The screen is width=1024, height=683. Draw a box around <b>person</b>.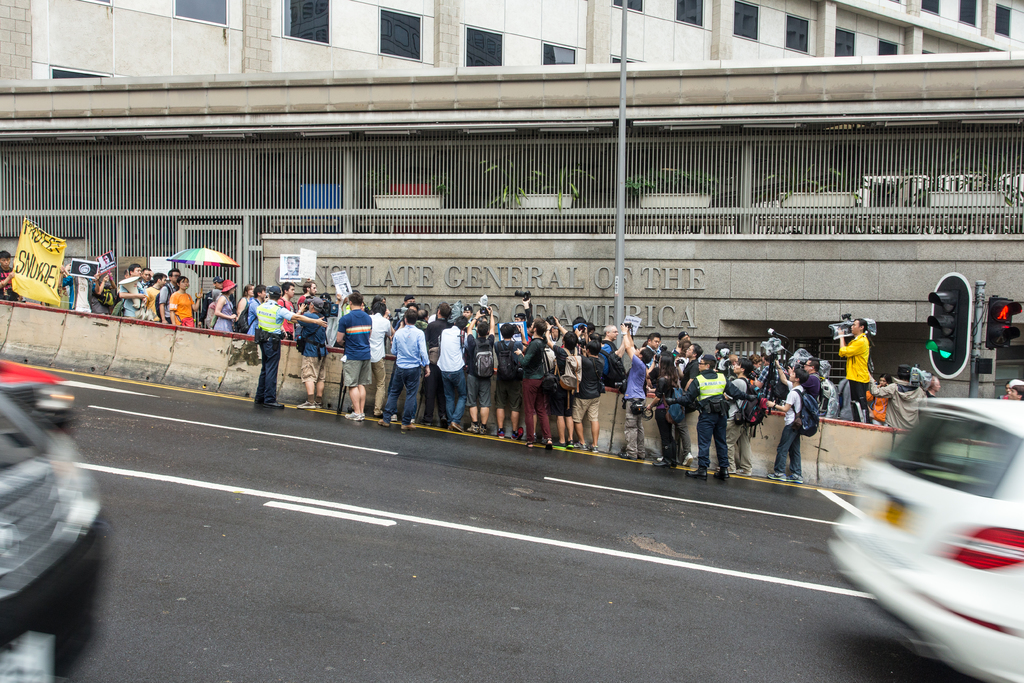
l=883, t=368, r=929, b=431.
